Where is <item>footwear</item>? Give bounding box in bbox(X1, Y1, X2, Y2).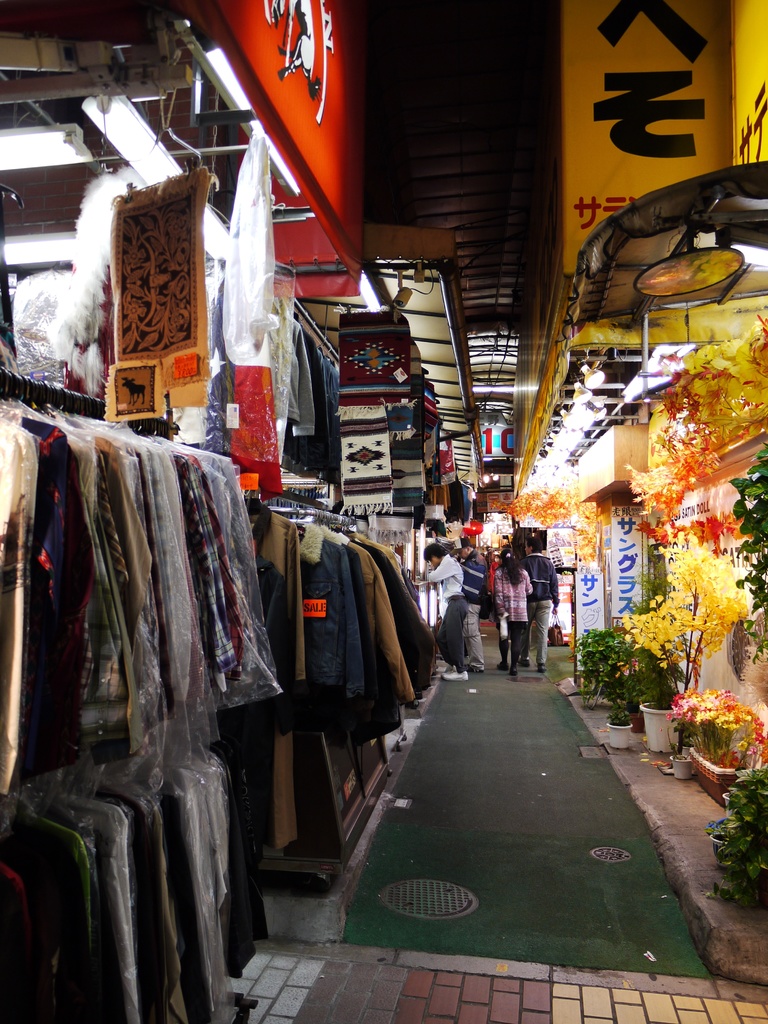
bbox(442, 671, 467, 687).
